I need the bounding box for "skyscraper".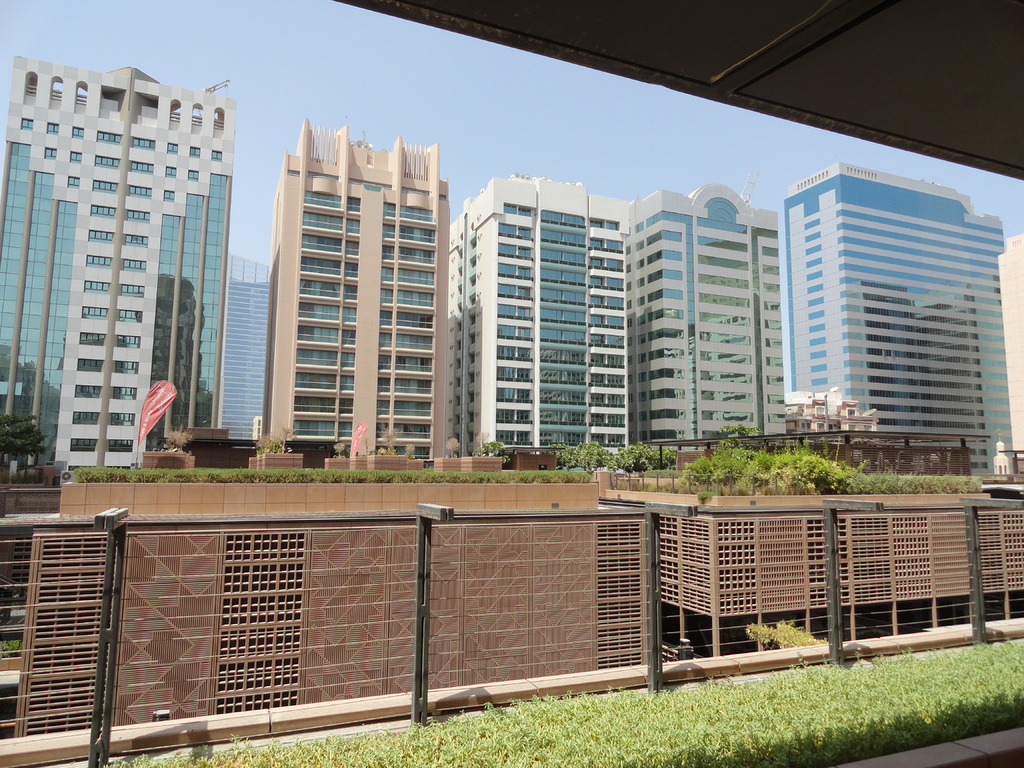
Here it is: box=[248, 113, 462, 467].
